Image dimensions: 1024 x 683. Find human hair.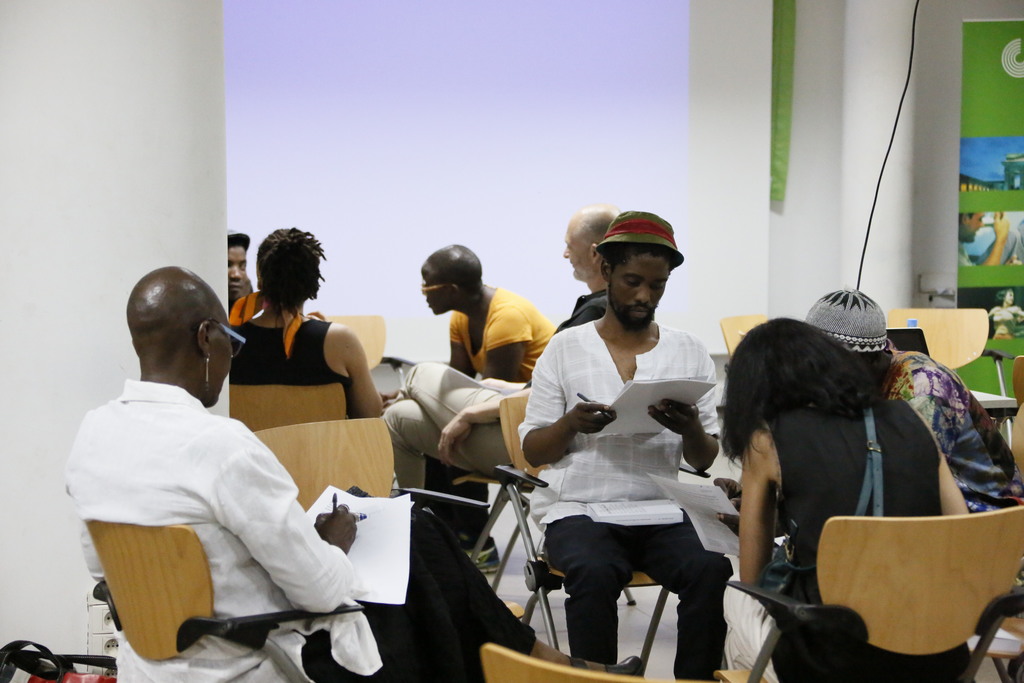
left=717, top=315, right=885, bottom=477.
